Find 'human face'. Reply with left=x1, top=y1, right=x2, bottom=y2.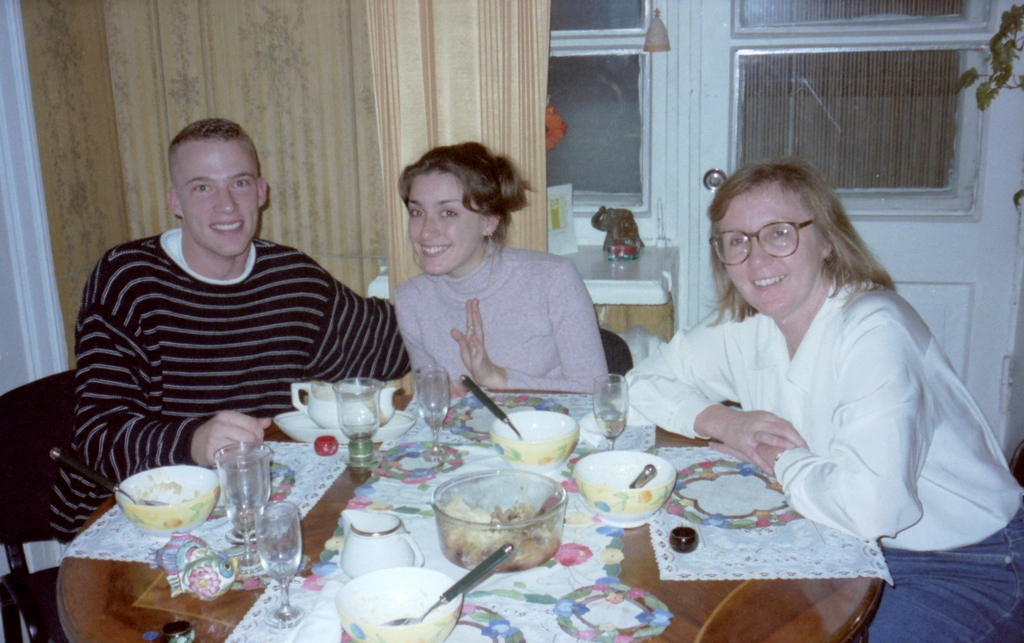
left=411, top=172, right=478, bottom=272.
